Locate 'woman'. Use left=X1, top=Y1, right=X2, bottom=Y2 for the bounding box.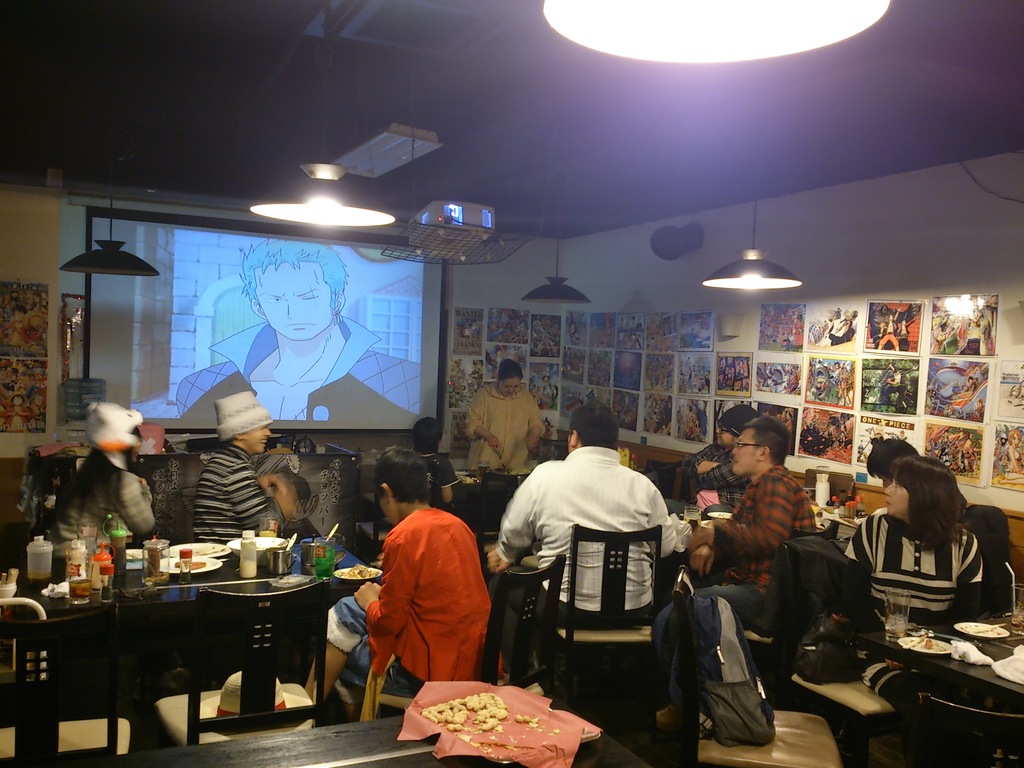
left=467, top=358, right=546, bottom=474.
